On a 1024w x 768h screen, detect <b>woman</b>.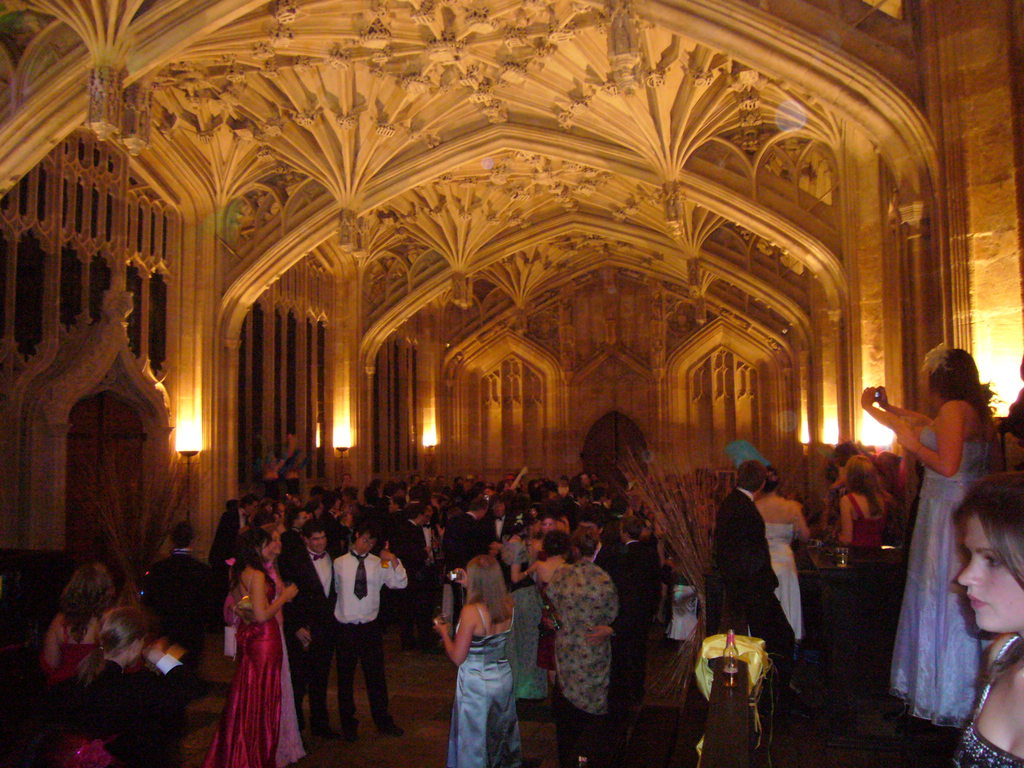
225, 524, 308, 767.
